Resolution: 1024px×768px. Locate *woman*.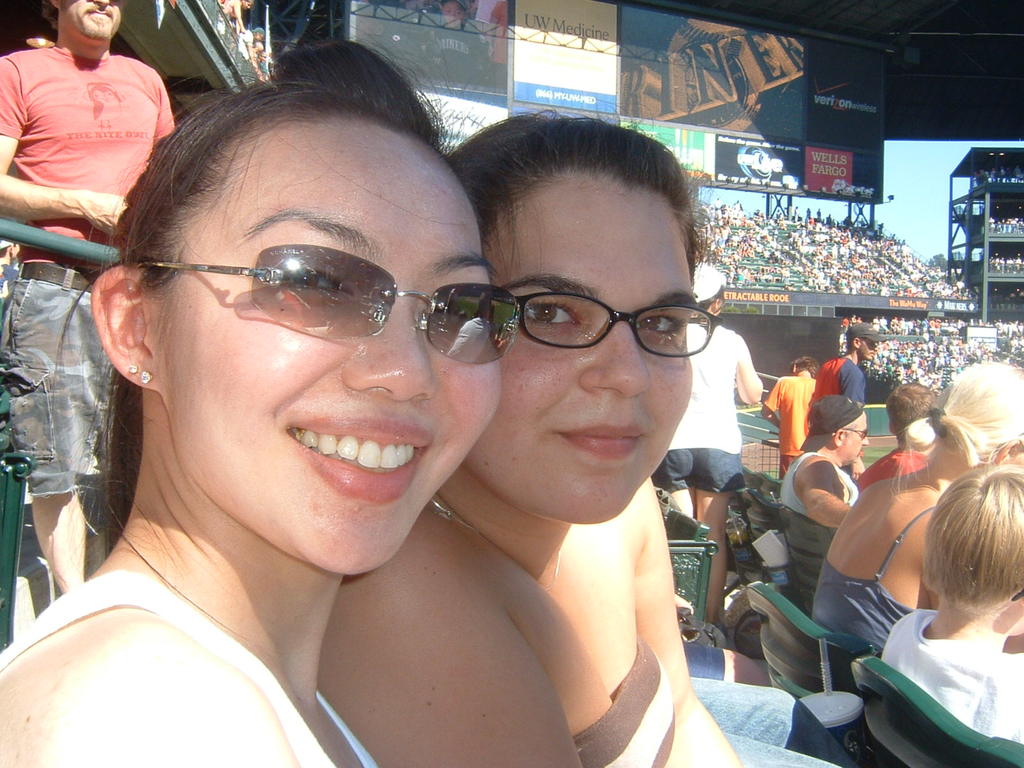
(814,350,1023,655).
